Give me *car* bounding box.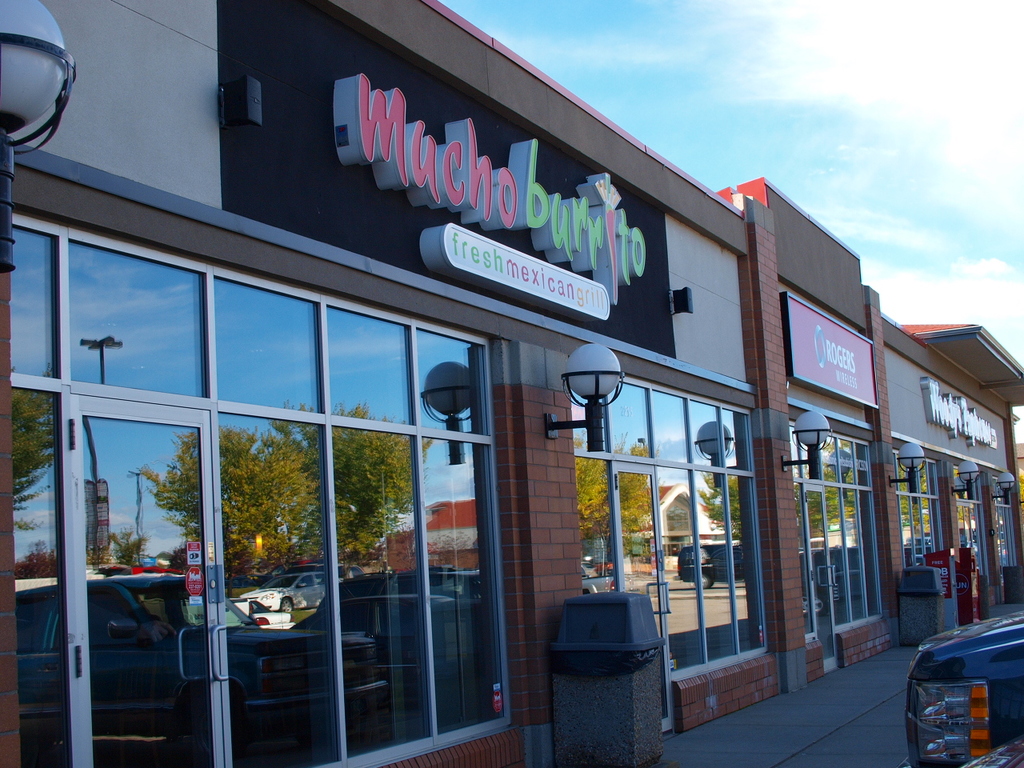
x1=963 y1=742 x2=1018 y2=767.
